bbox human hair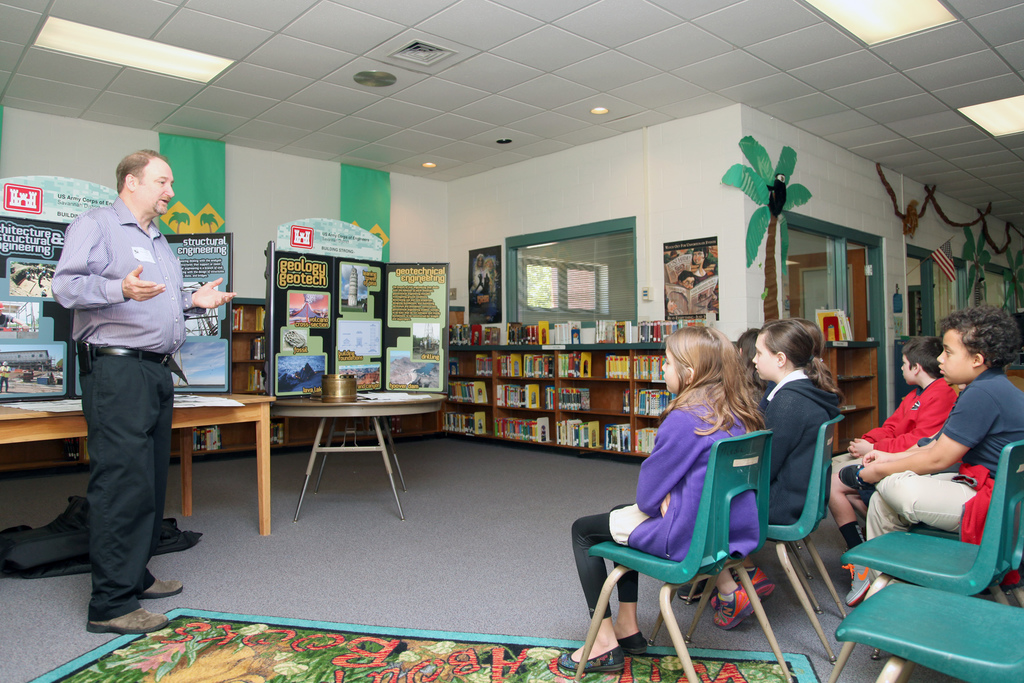
(670,329,760,442)
